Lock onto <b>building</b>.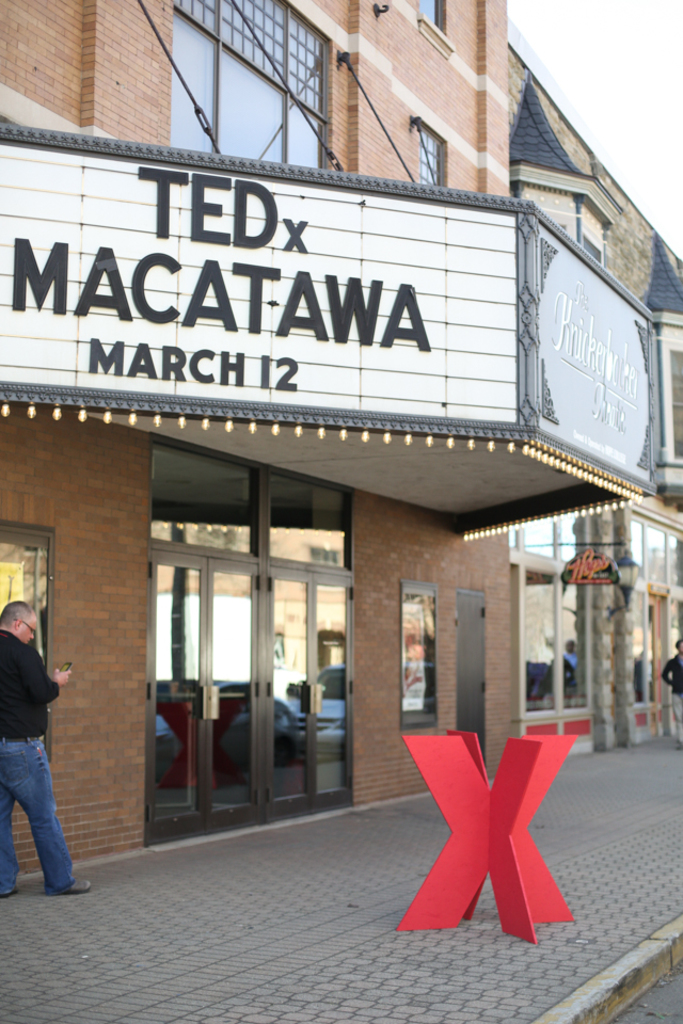
Locked: rect(0, 0, 682, 874).
